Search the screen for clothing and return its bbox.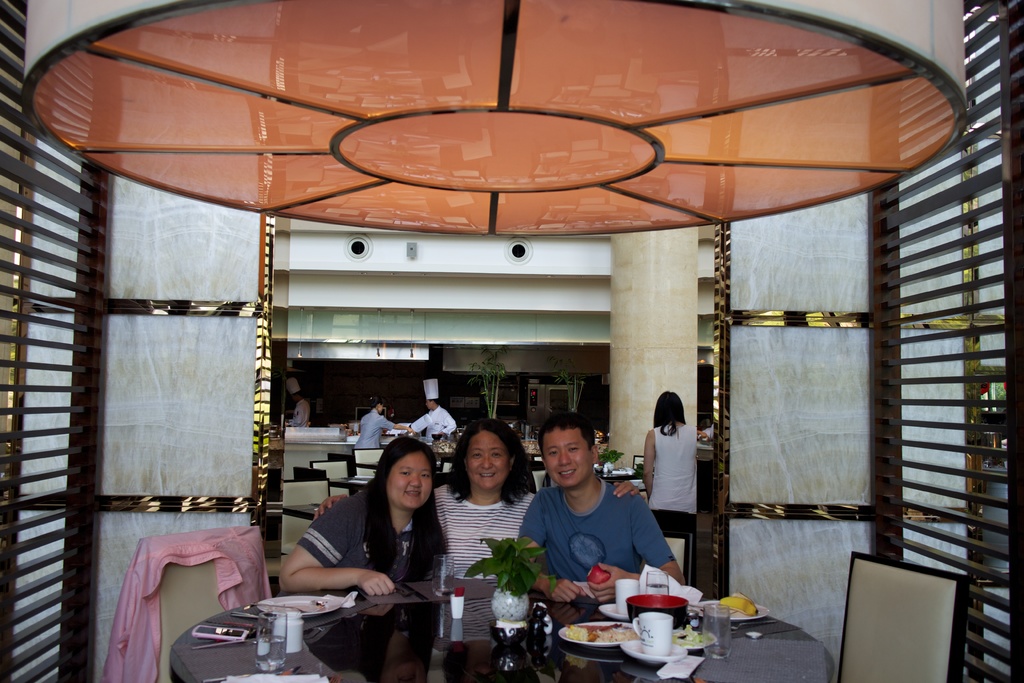
Found: region(355, 407, 404, 454).
